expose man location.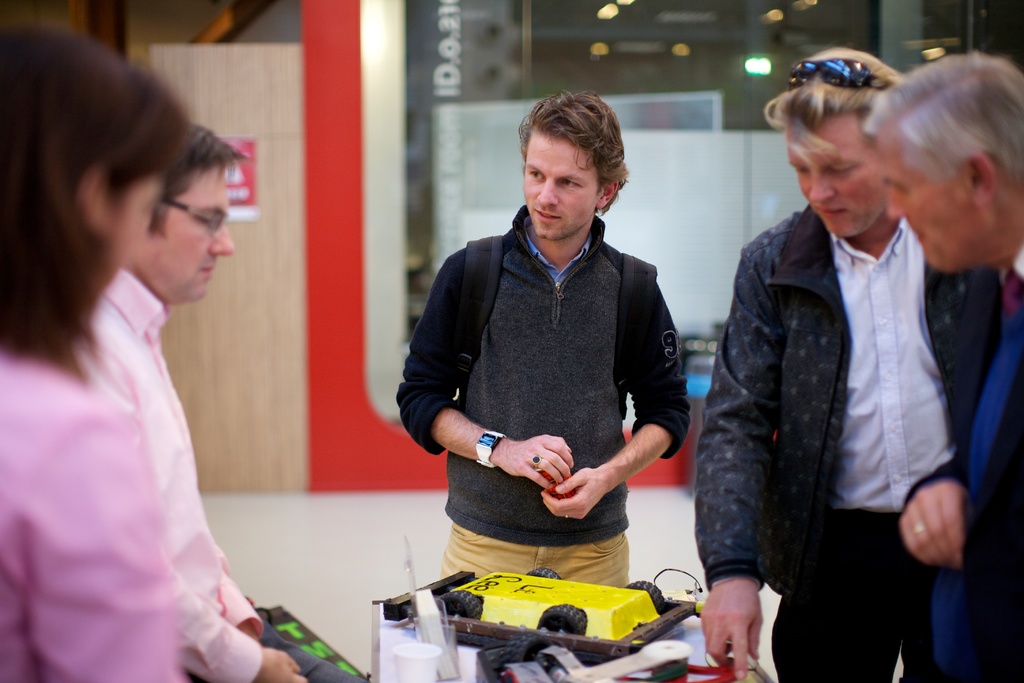
Exposed at [860, 54, 1023, 682].
